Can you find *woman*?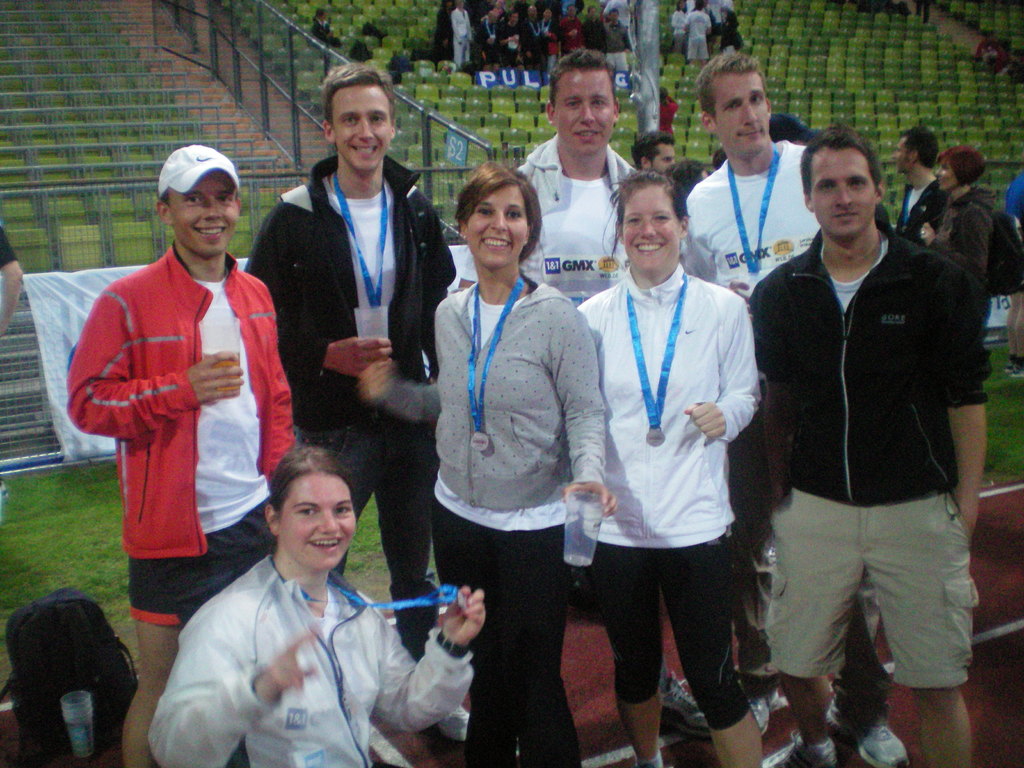
Yes, bounding box: pyautogui.locateOnScreen(359, 168, 615, 766).
